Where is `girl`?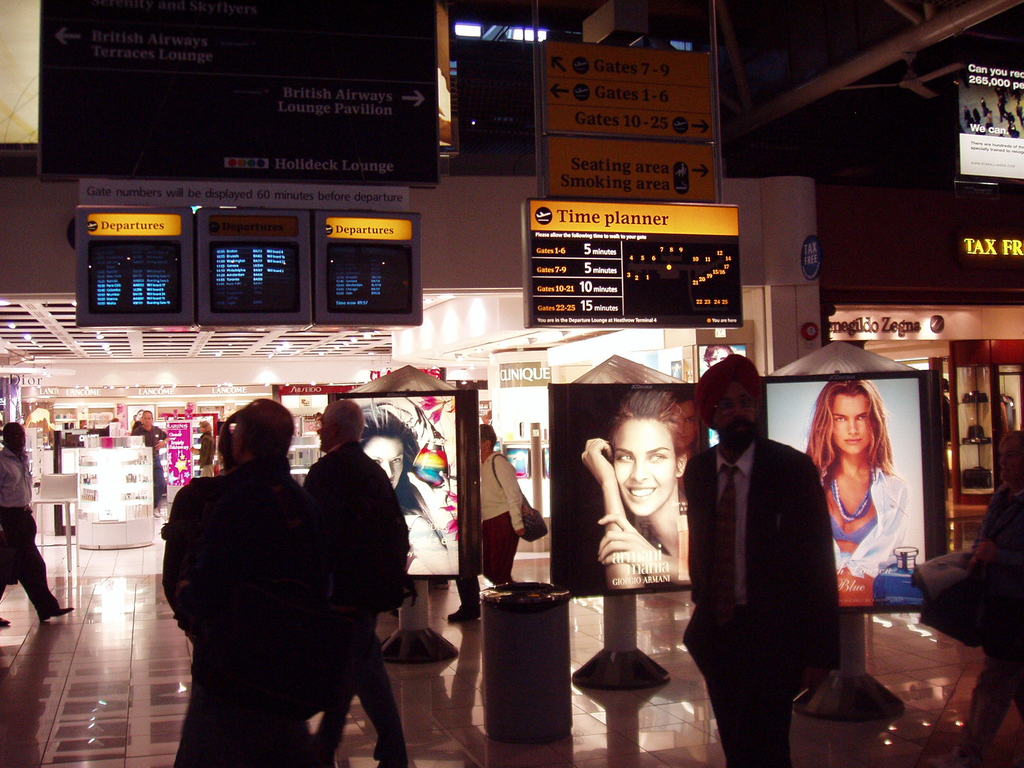
l=584, t=394, r=697, b=584.
